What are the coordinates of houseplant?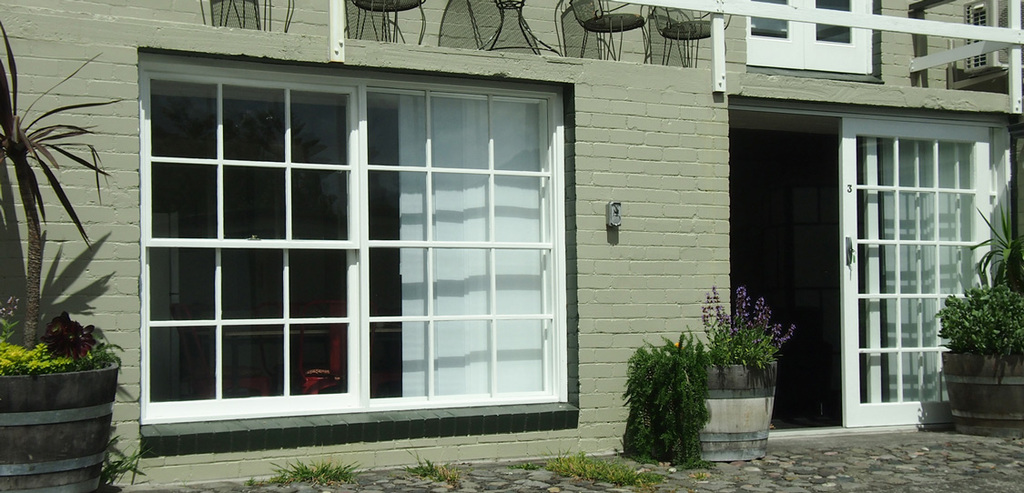
bbox=(620, 277, 796, 459).
